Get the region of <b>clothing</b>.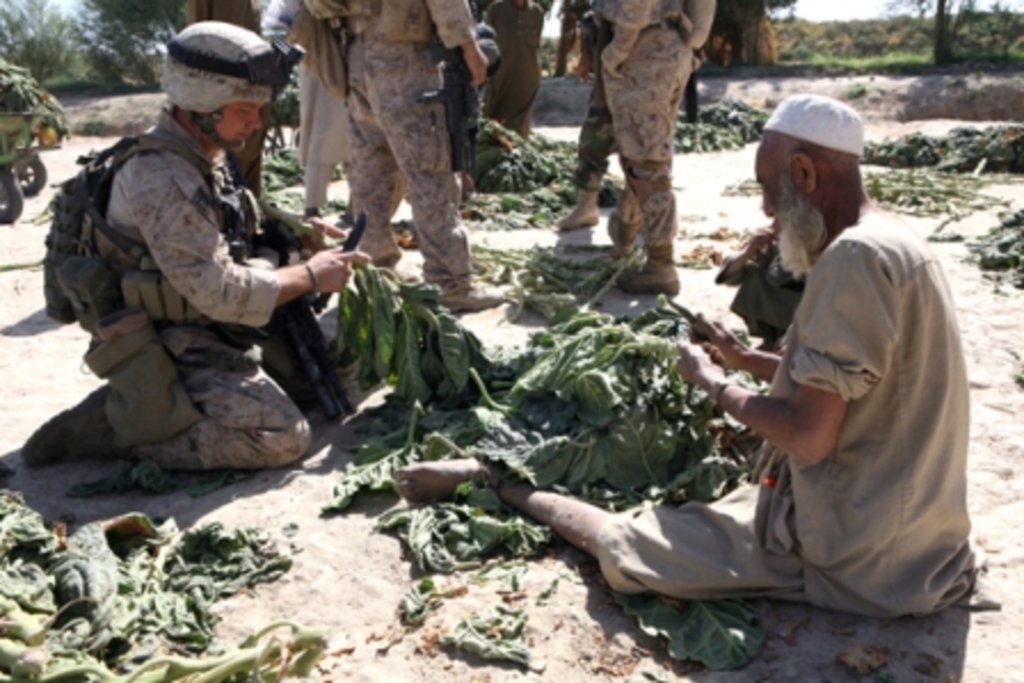
rect(325, 0, 478, 286).
